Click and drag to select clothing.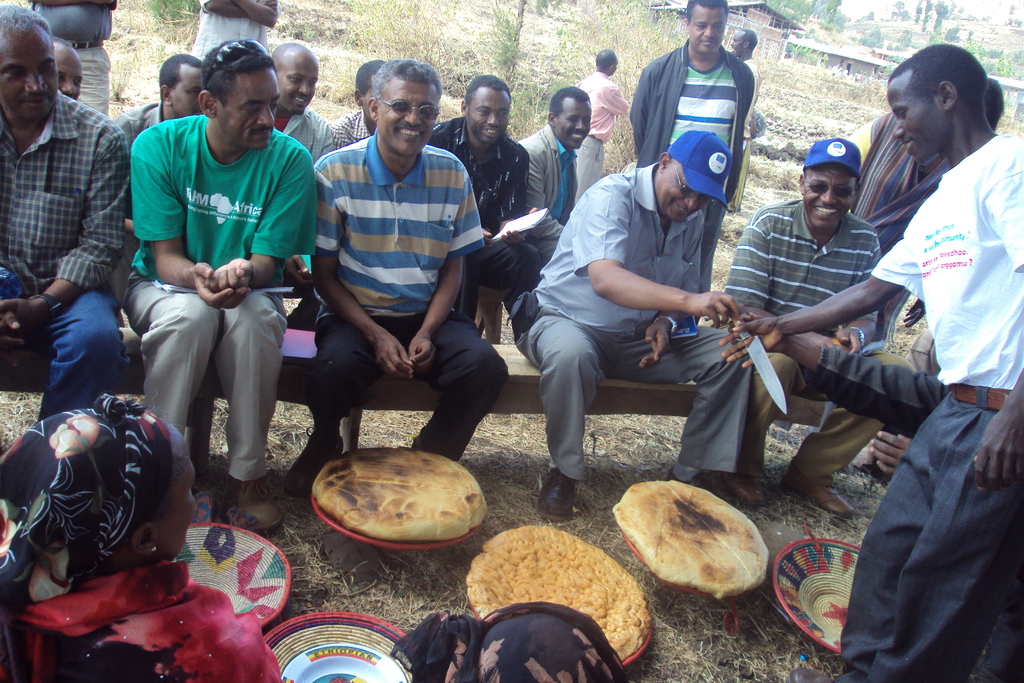
Selection: (623,38,745,297).
